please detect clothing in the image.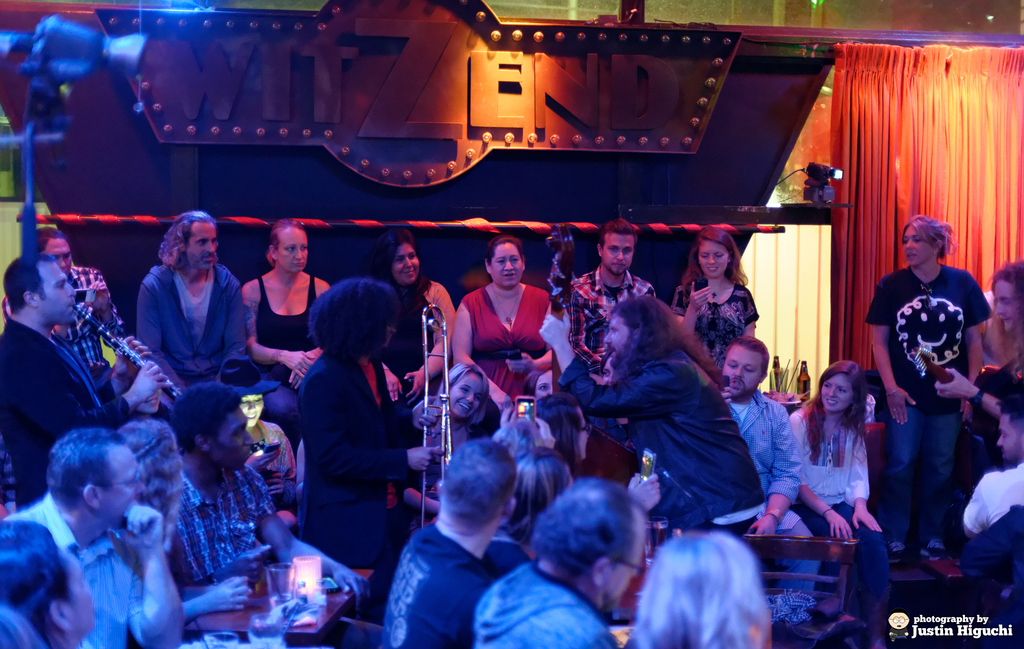
x1=143 y1=268 x2=246 y2=389.
